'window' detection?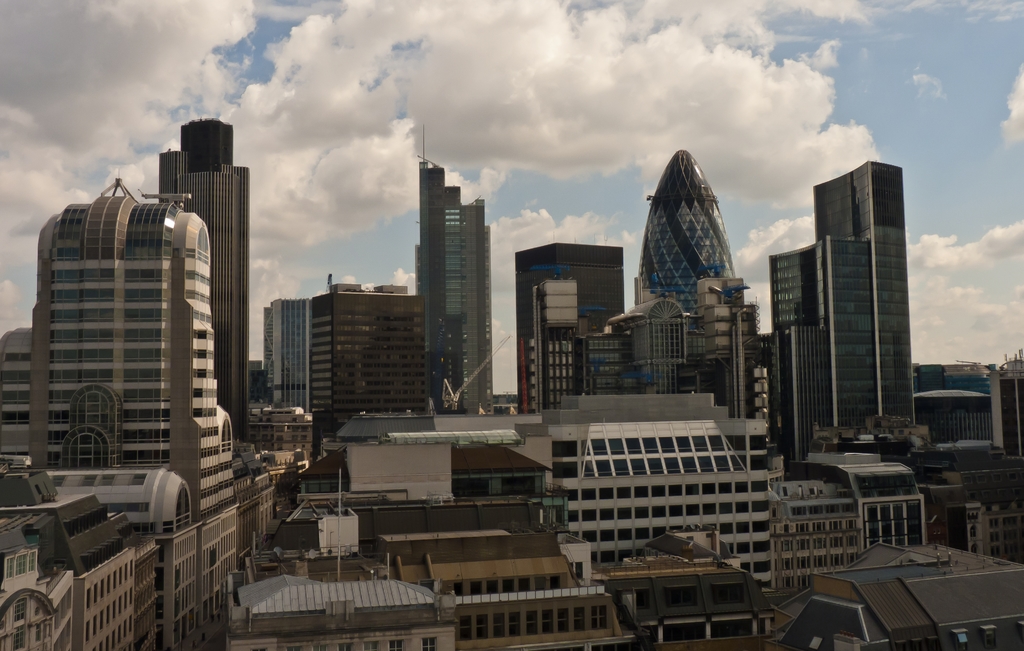
pyautogui.locateOnScreen(529, 614, 538, 635)
